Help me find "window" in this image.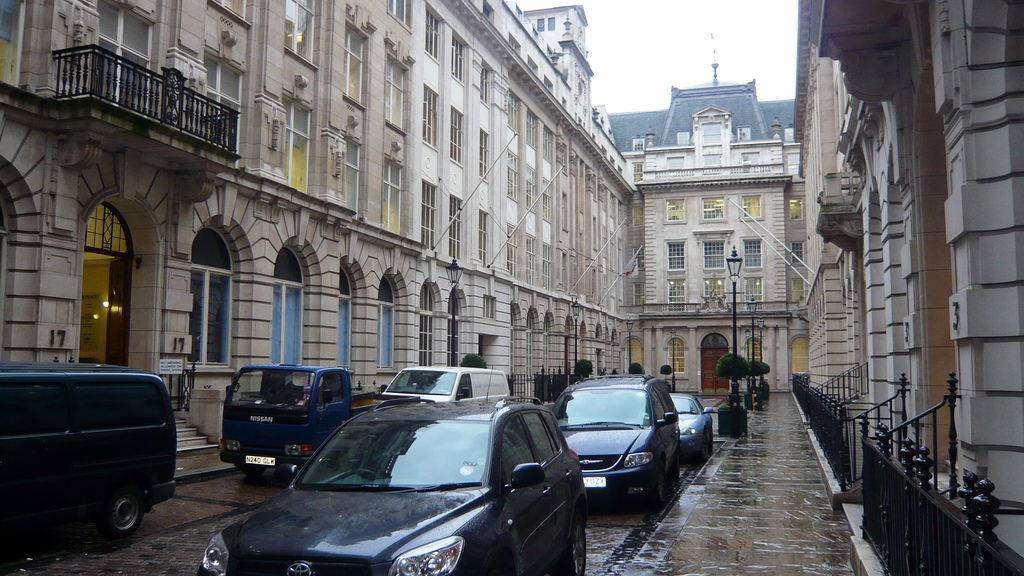
Found it: [left=620, top=165, right=627, bottom=176].
